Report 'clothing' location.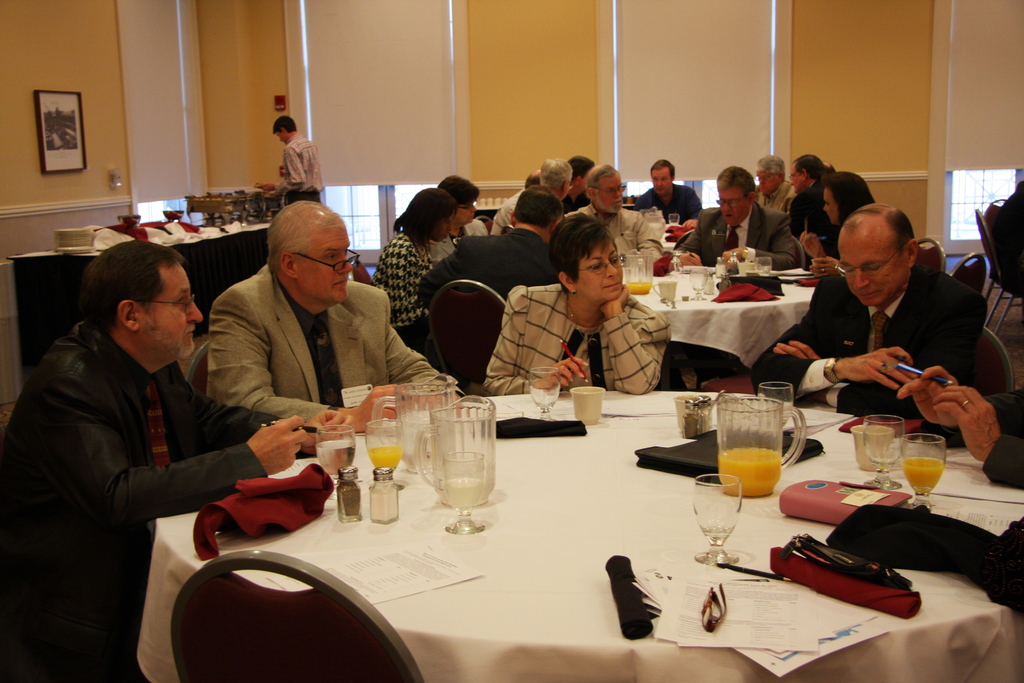
Report: left=751, top=188, right=788, bottom=211.
